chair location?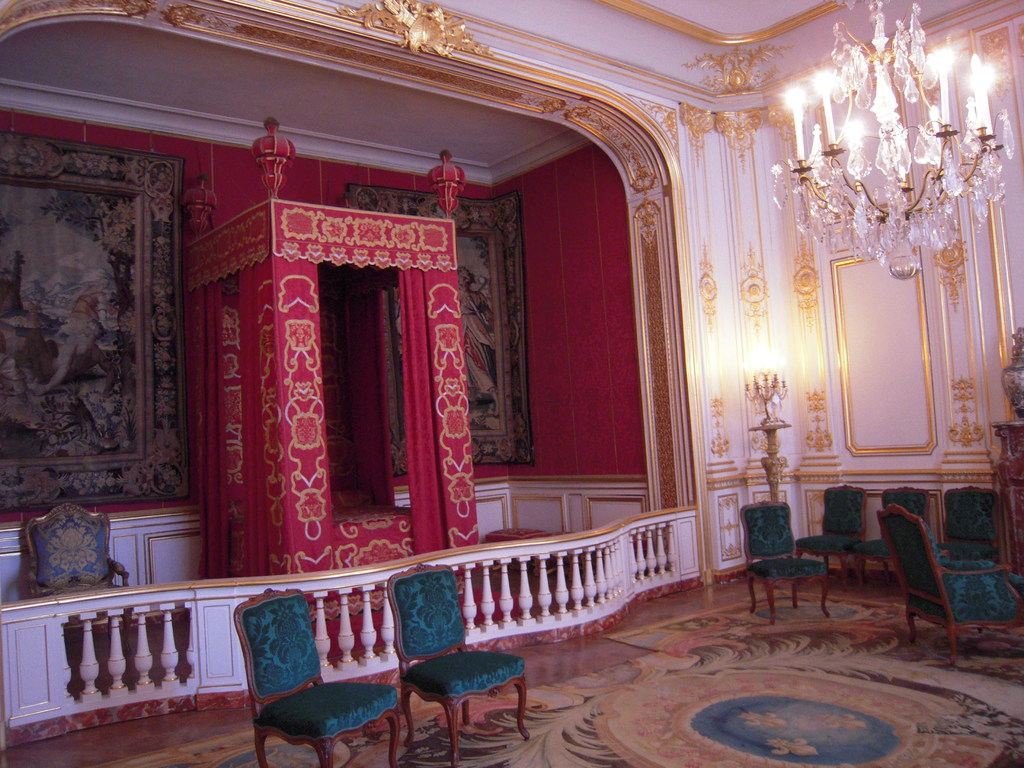
943:490:1005:558
